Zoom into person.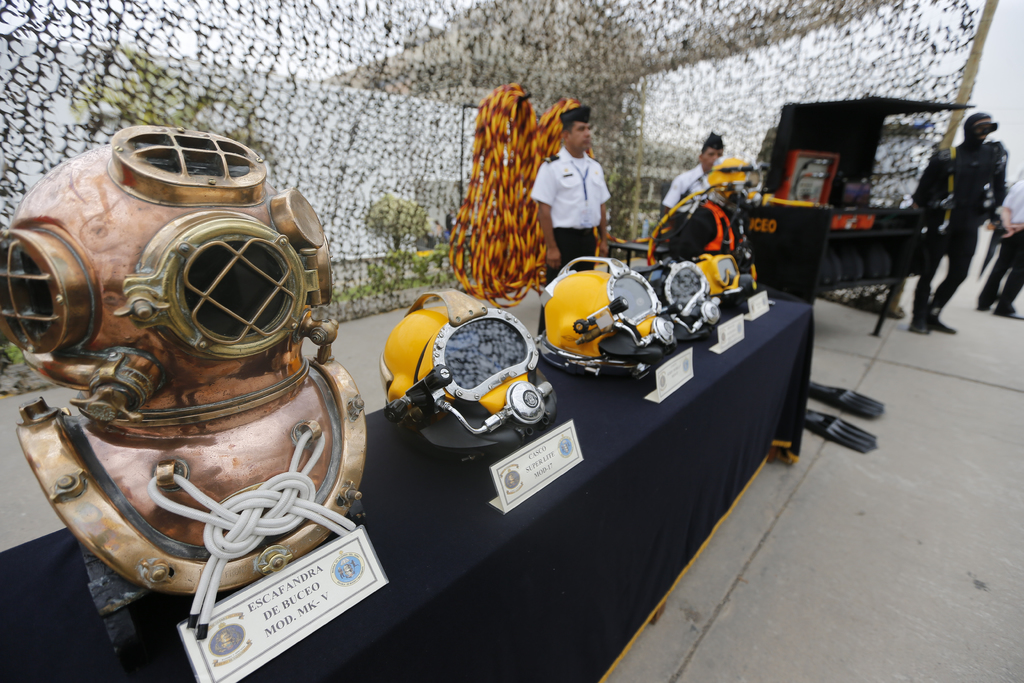
Zoom target: region(655, 129, 729, 231).
